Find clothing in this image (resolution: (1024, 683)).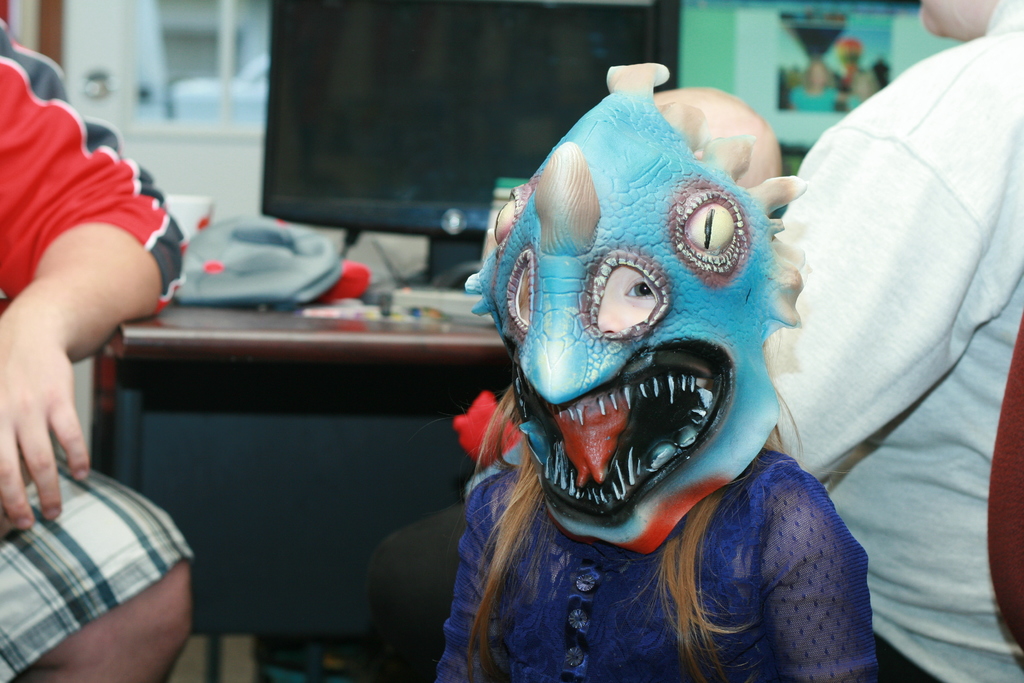
[769,0,1023,682].
